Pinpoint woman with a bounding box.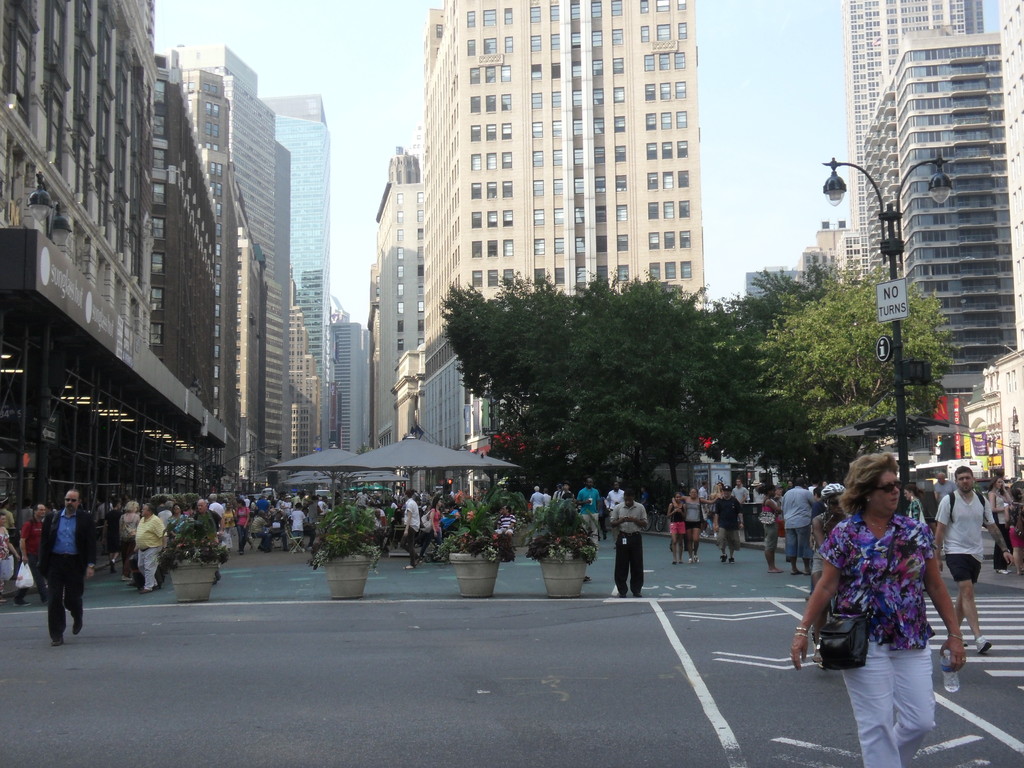
<box>759,483,781,573</box>.
